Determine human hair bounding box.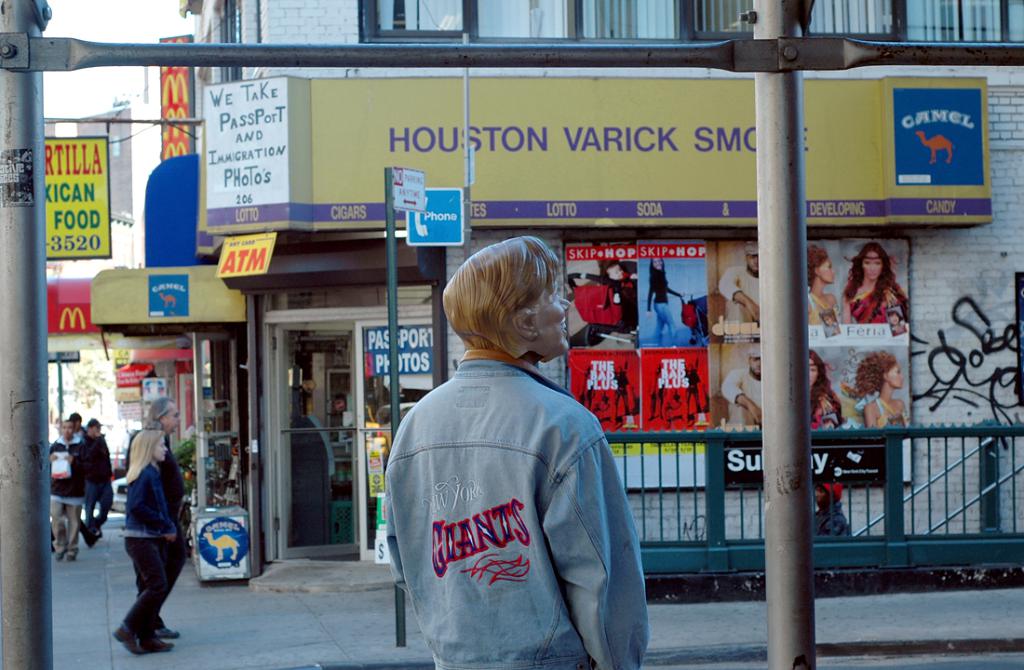
Determined: (left=144, top=398, right=173, bottom=430).
